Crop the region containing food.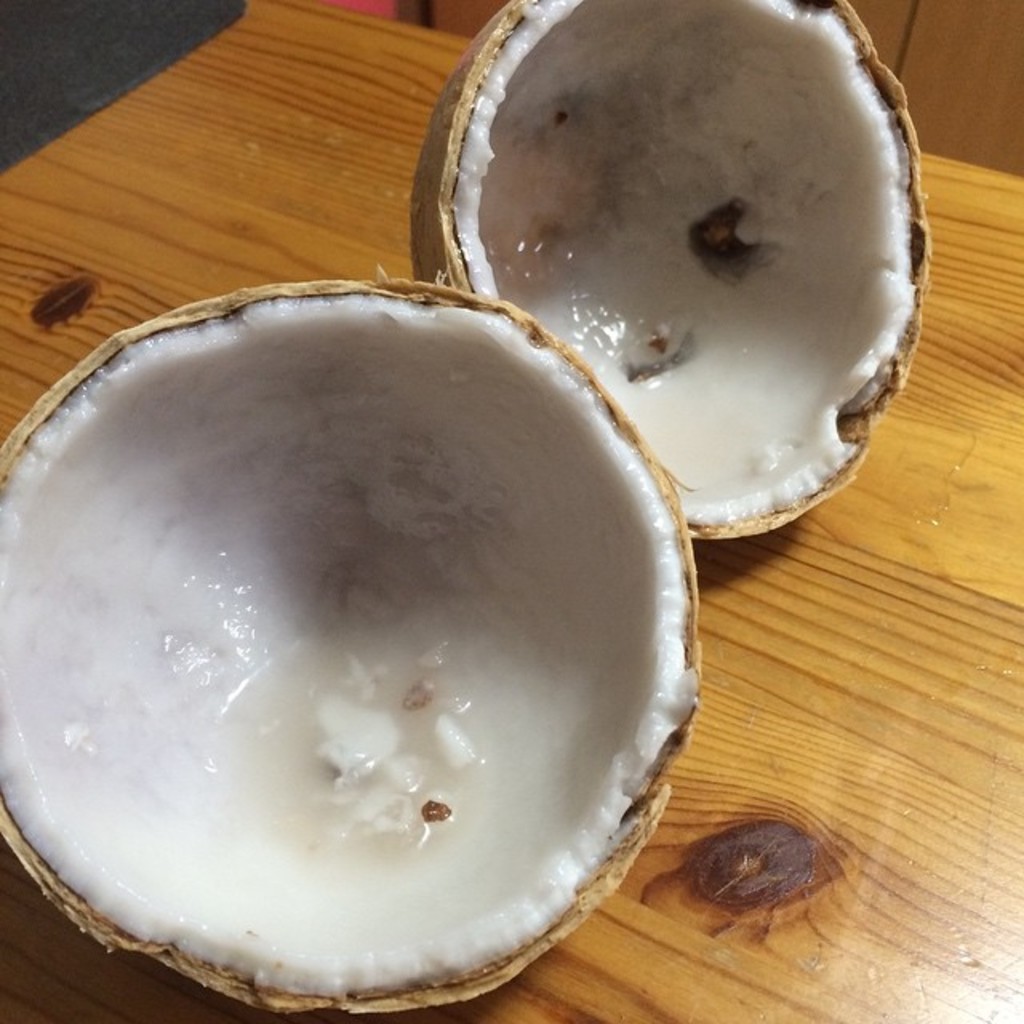
Crop region: select_region(0, 291, 696, 997).
